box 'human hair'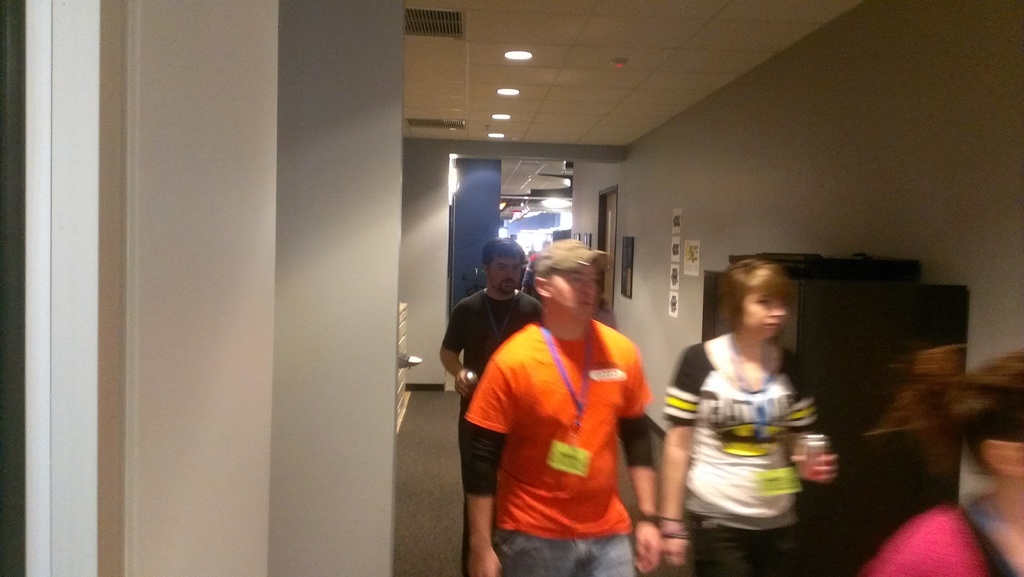
detection(481, 236, 527, 275)
